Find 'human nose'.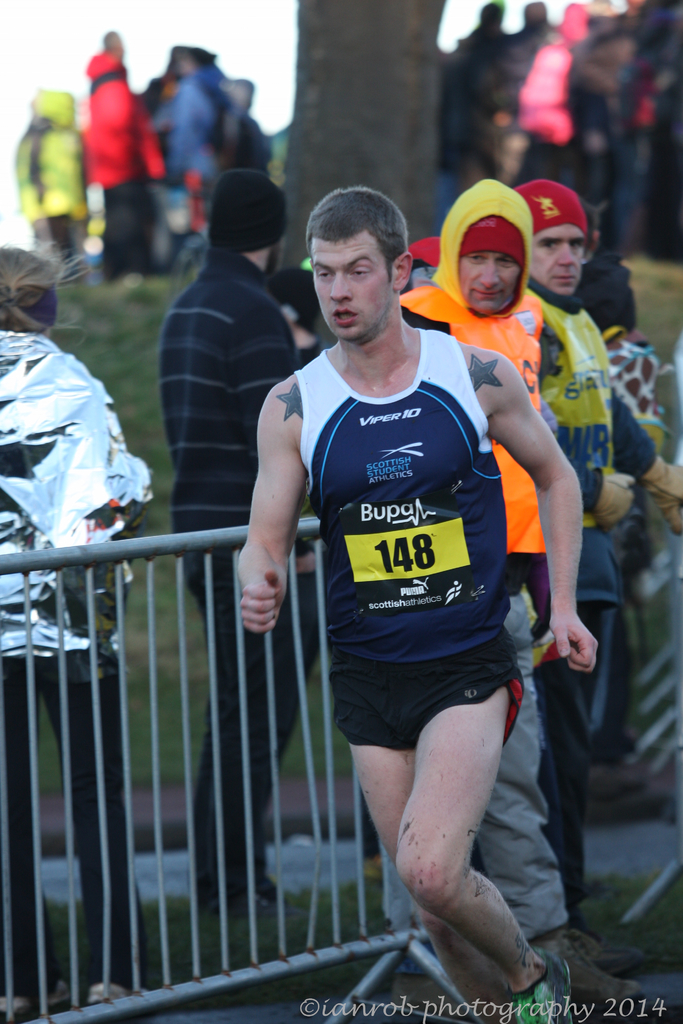
{"x1": 476, "y1": 262, "x2": 502, "y2": 288}.
